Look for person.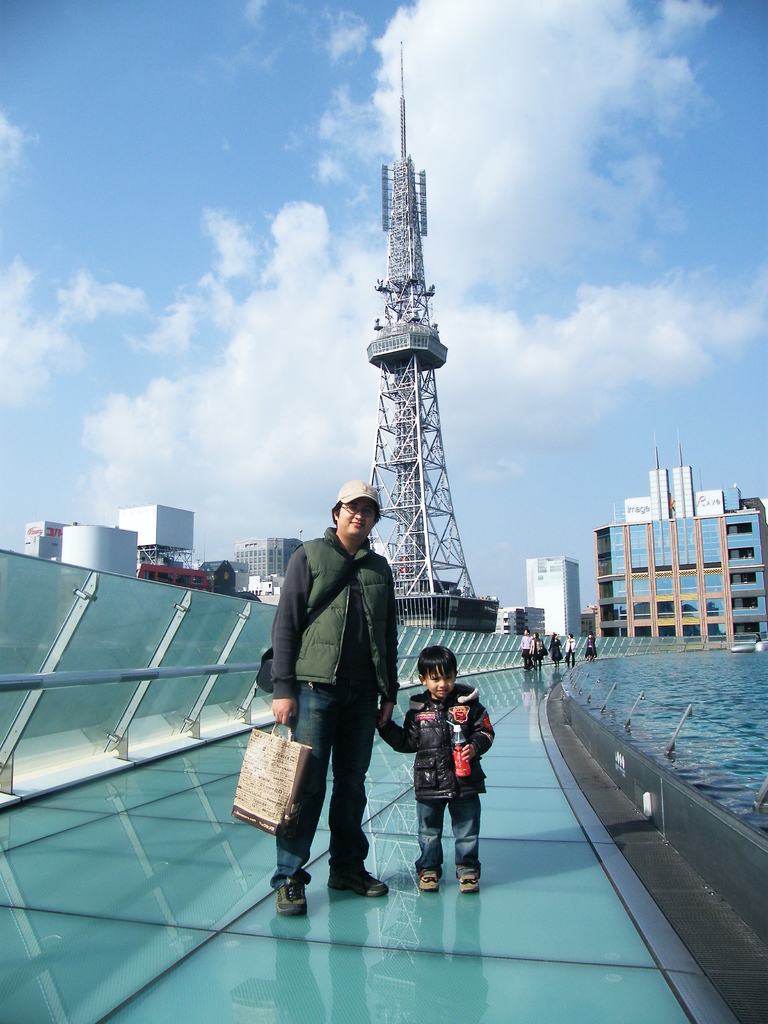
Found: pyautogui.locateOnScreen(271, 478, 403, 915).
